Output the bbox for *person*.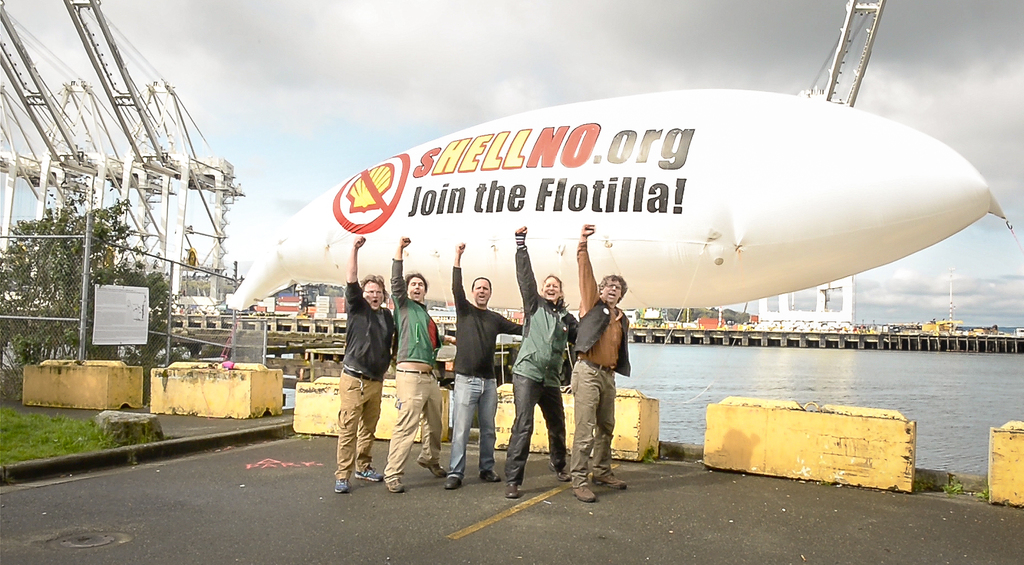
box(569, 221, 635, 505).
